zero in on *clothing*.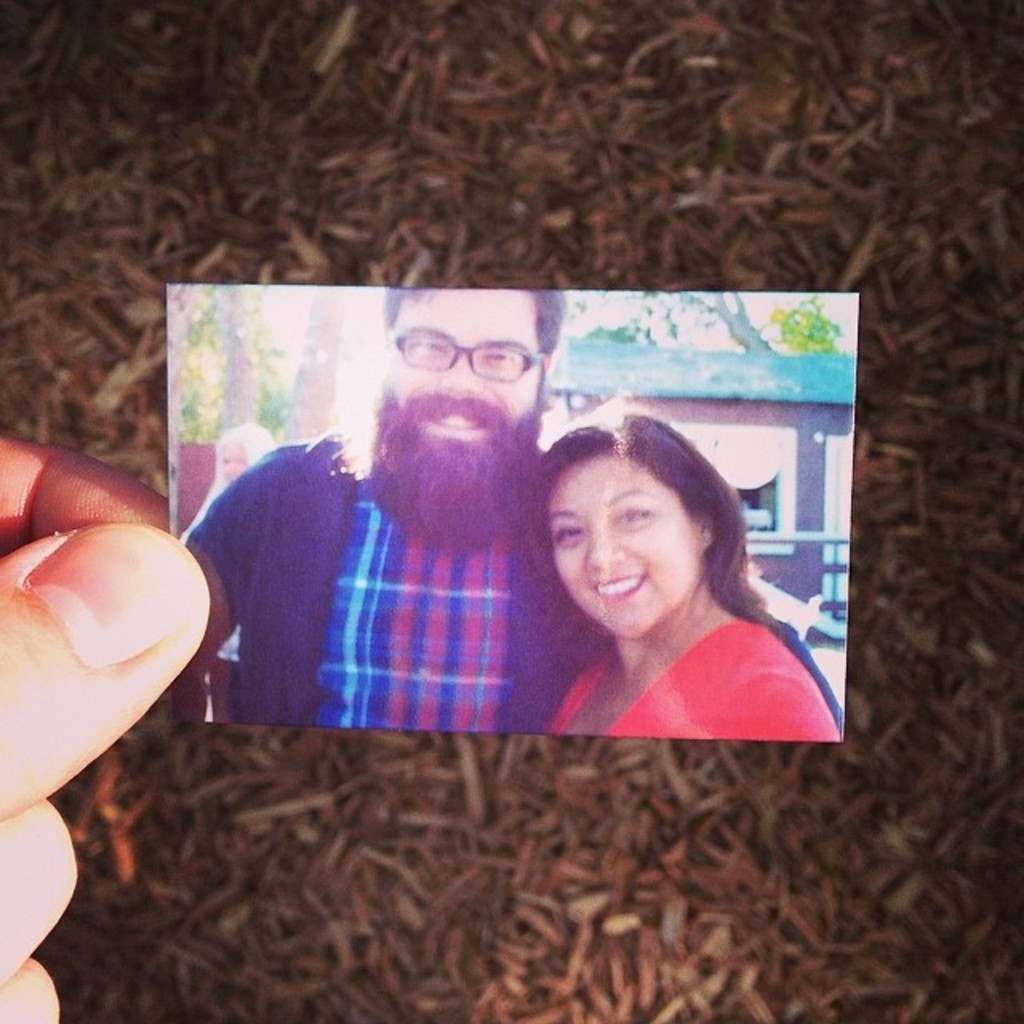
Zeroed in: [168, 429, 851, 739].
